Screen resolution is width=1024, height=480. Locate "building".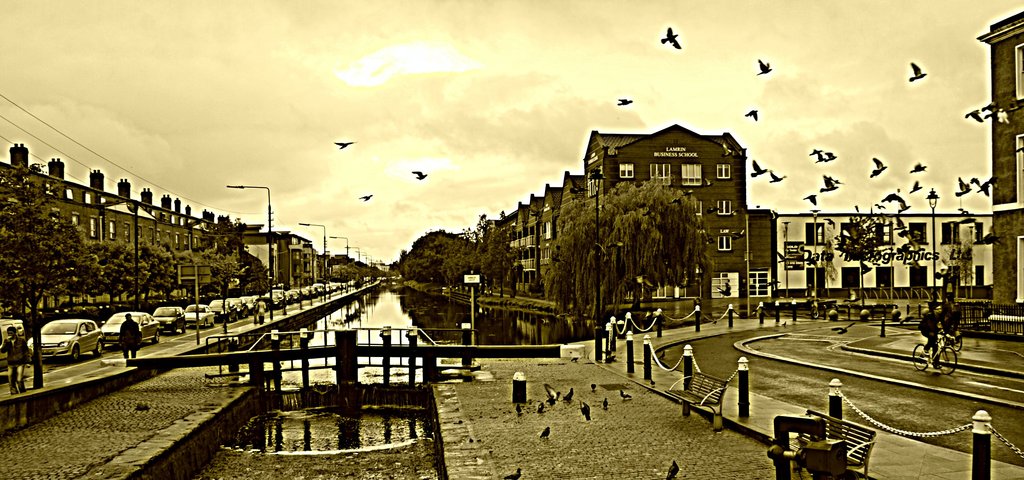
select_region(0, 150, 246, 292).
